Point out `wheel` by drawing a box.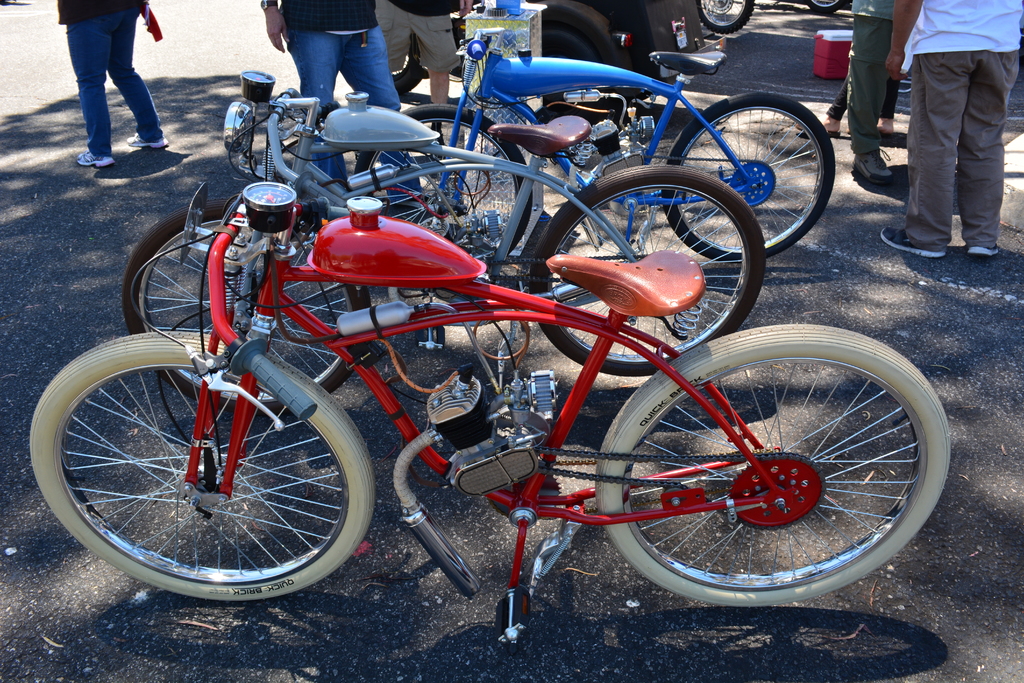
541, 0, 625, 125.
